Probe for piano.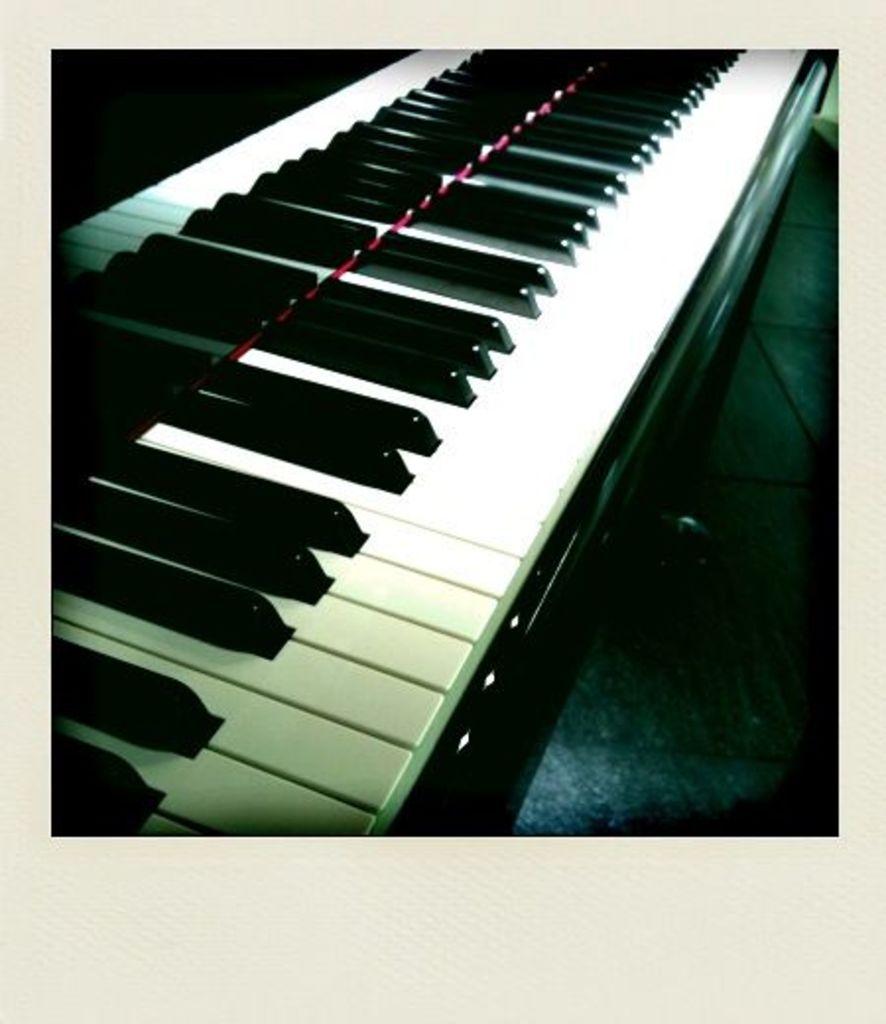
Probe result: <region>47, 53, 843, 835</region>.
